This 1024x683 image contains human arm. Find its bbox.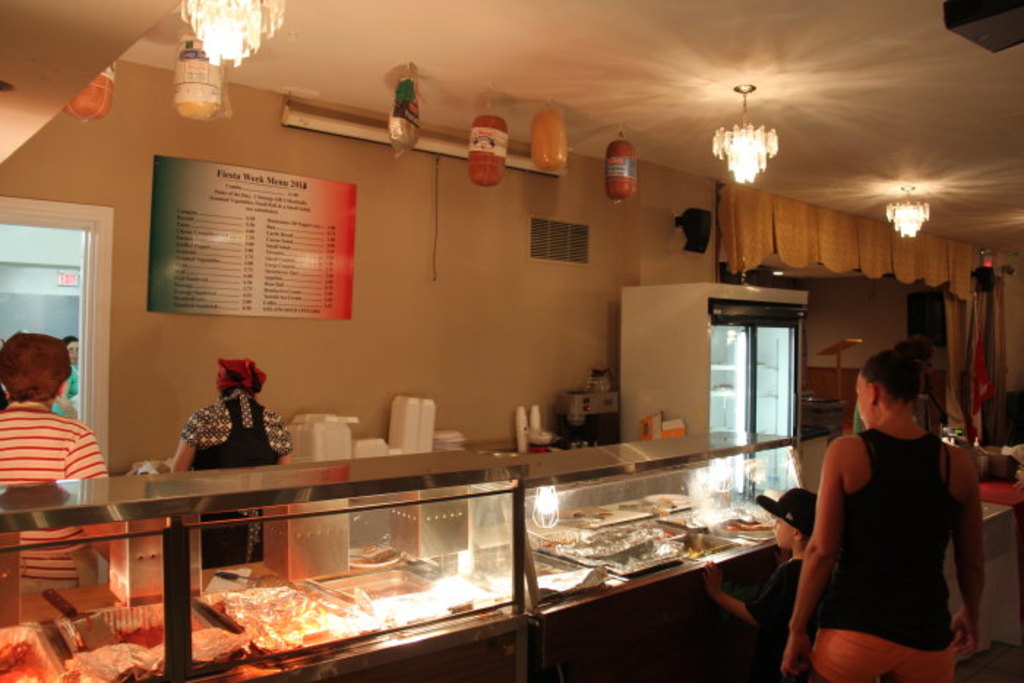
select_region(274, 417, 301, 471).
